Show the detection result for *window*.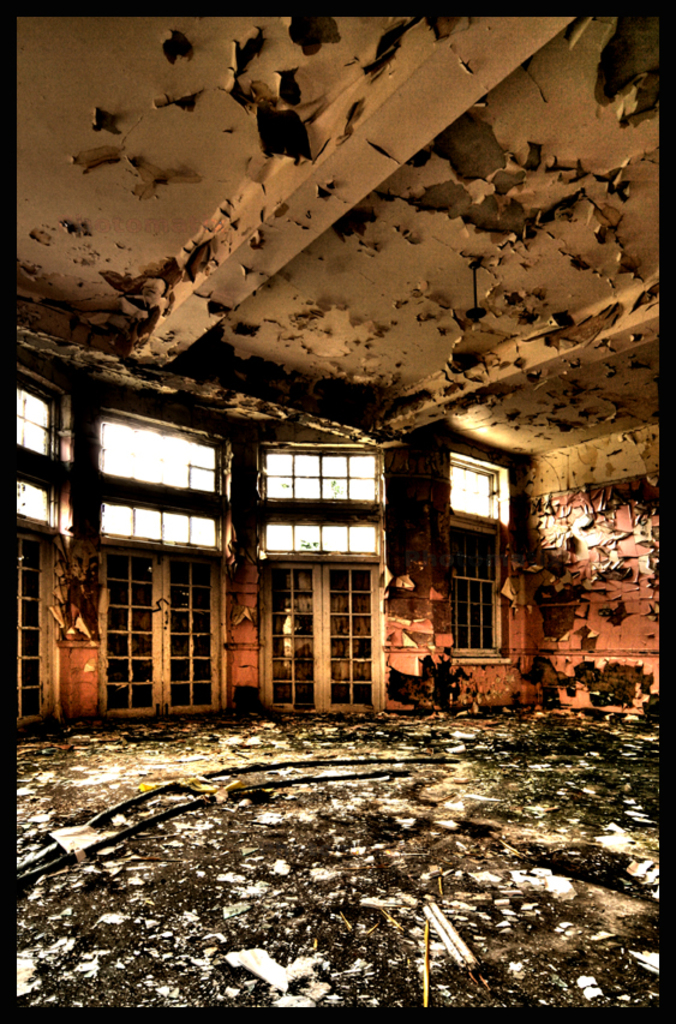
10:366:59:732.
